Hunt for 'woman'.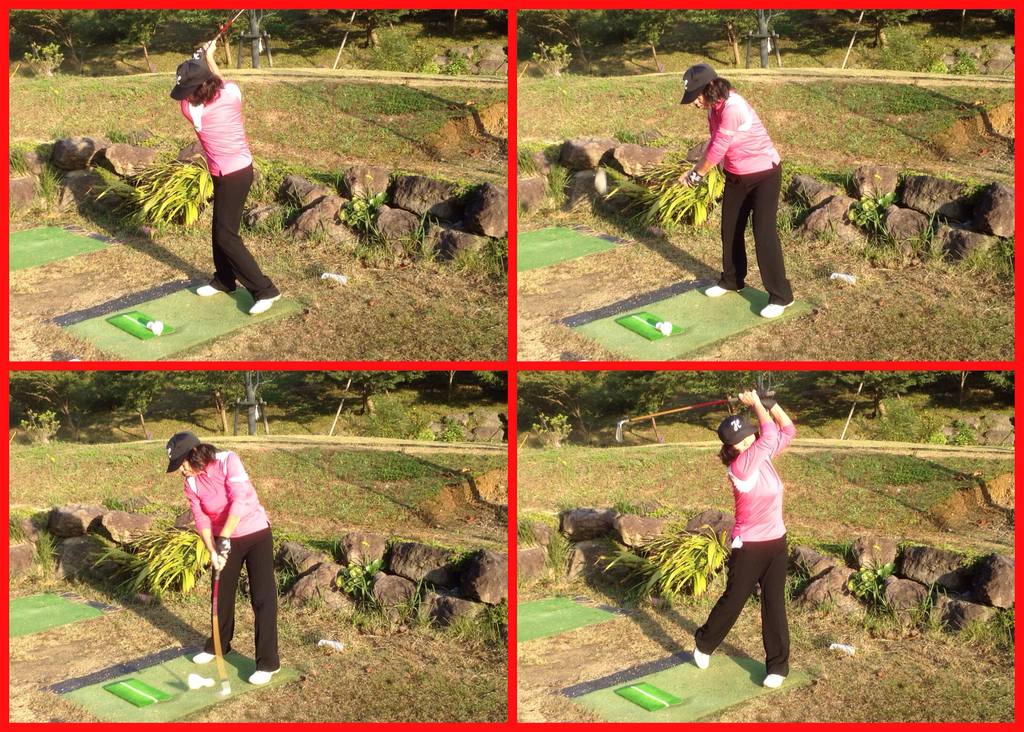
Hunted down at [x1=716, y1=376, x2=814, y2=690].
